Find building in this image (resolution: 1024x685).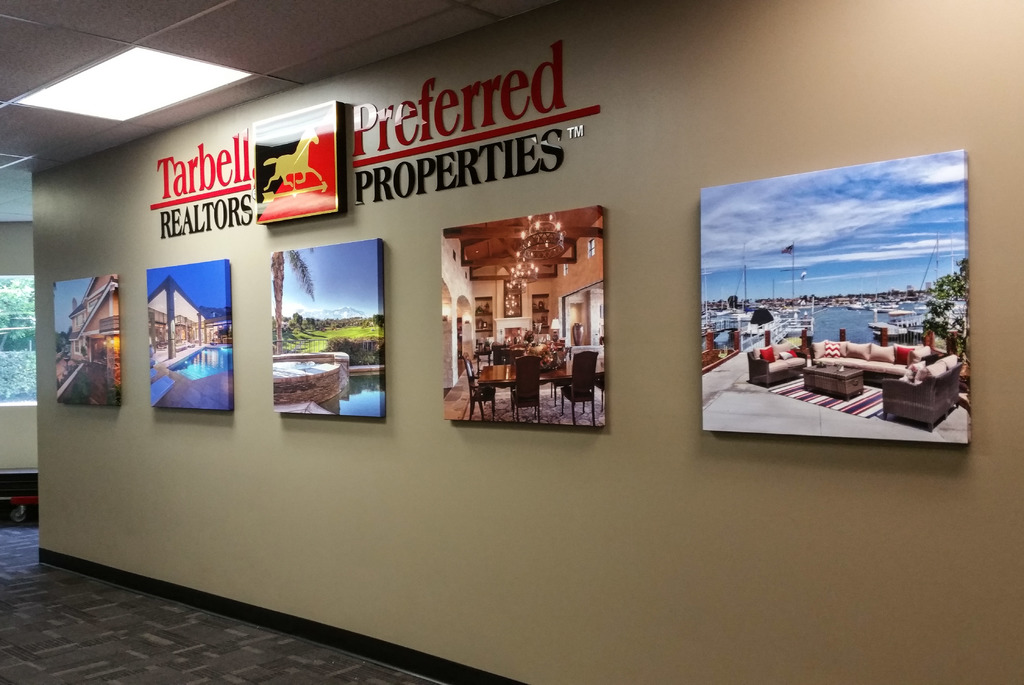
l=440, t=210, r=604, b=423.
